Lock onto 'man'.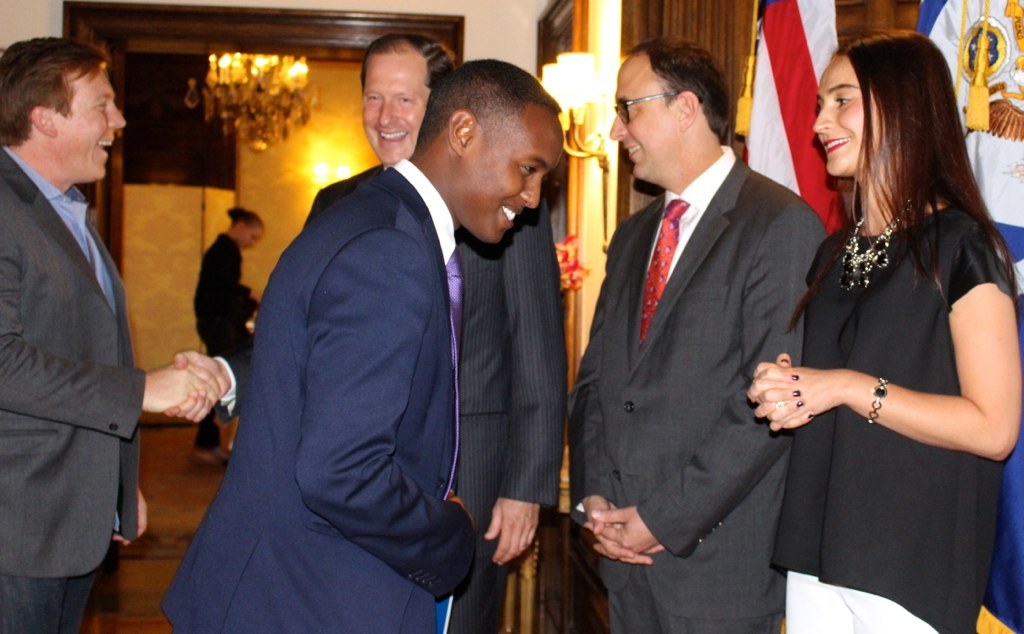
Locked: 0, 35, 224, 633.
